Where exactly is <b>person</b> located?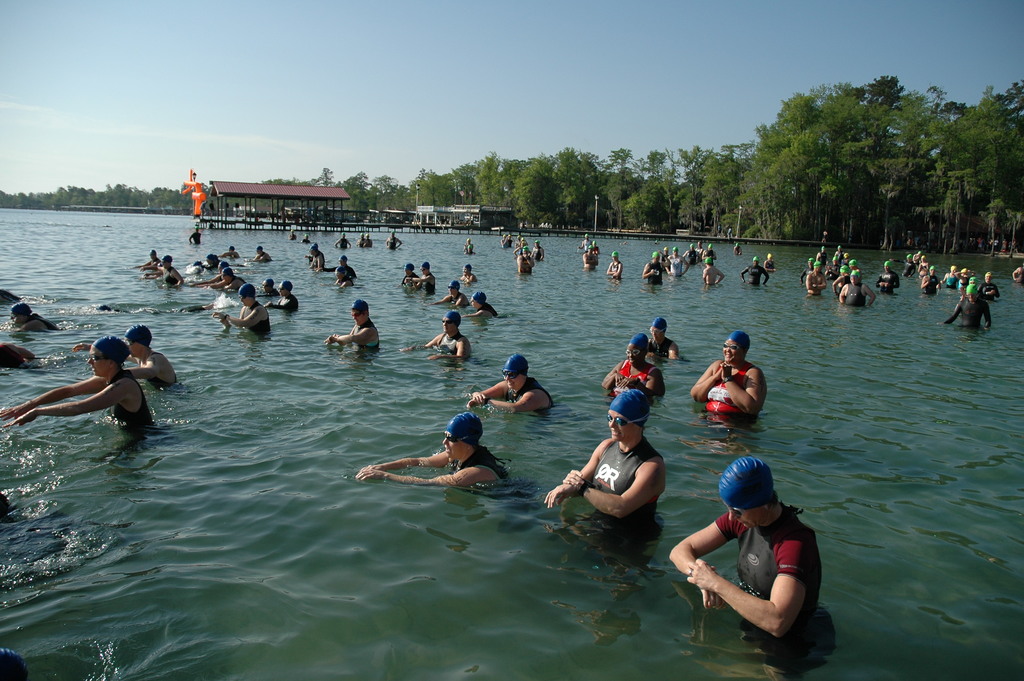
Its bounding box is rect(188, 224, 204, 245).
